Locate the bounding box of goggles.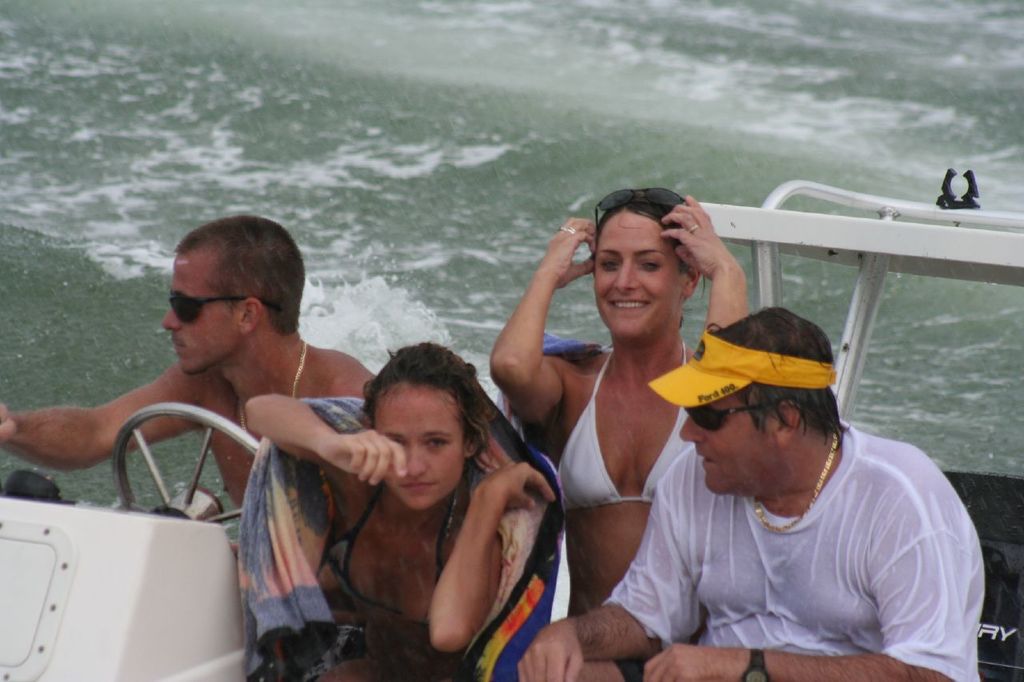
Bounding box: (x1=674, y1=401, x2=783, y2=442).
